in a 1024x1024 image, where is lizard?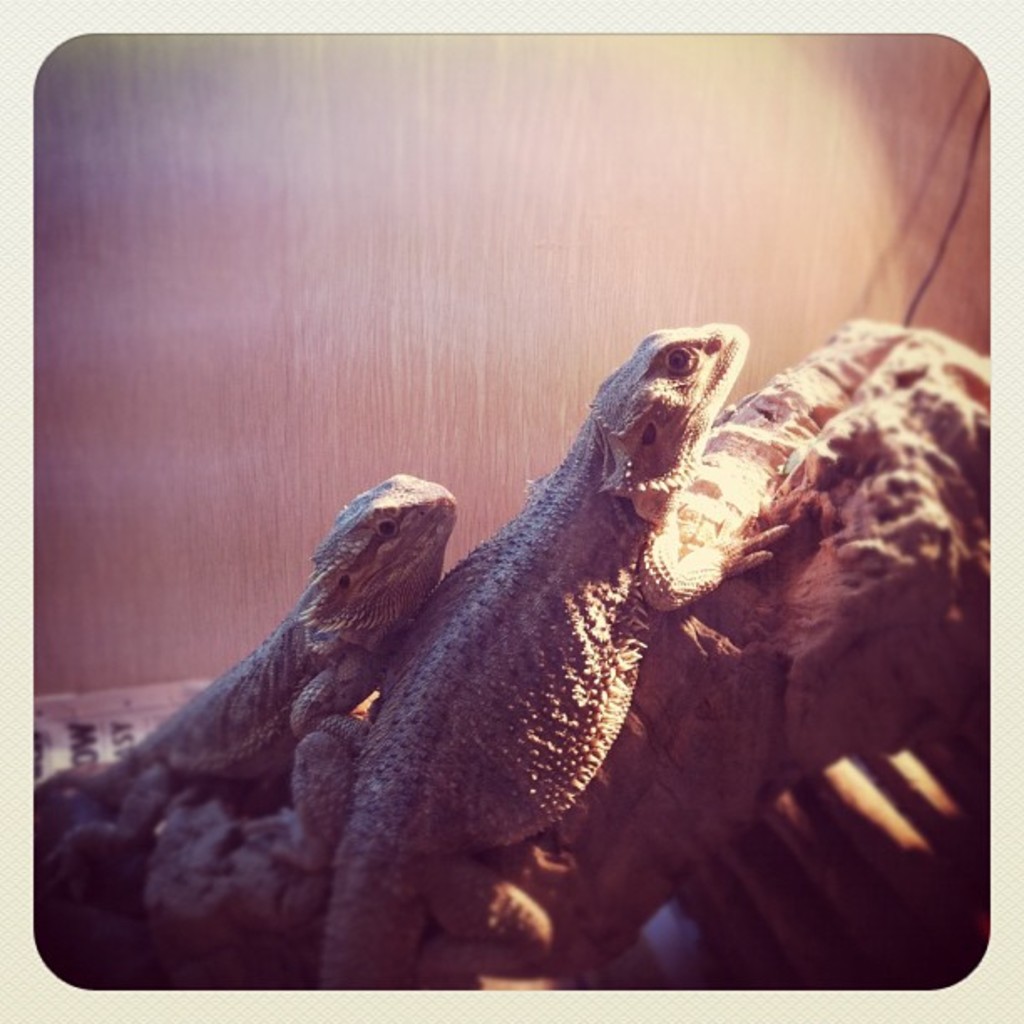
BBox(8, 465, 440, 810).
